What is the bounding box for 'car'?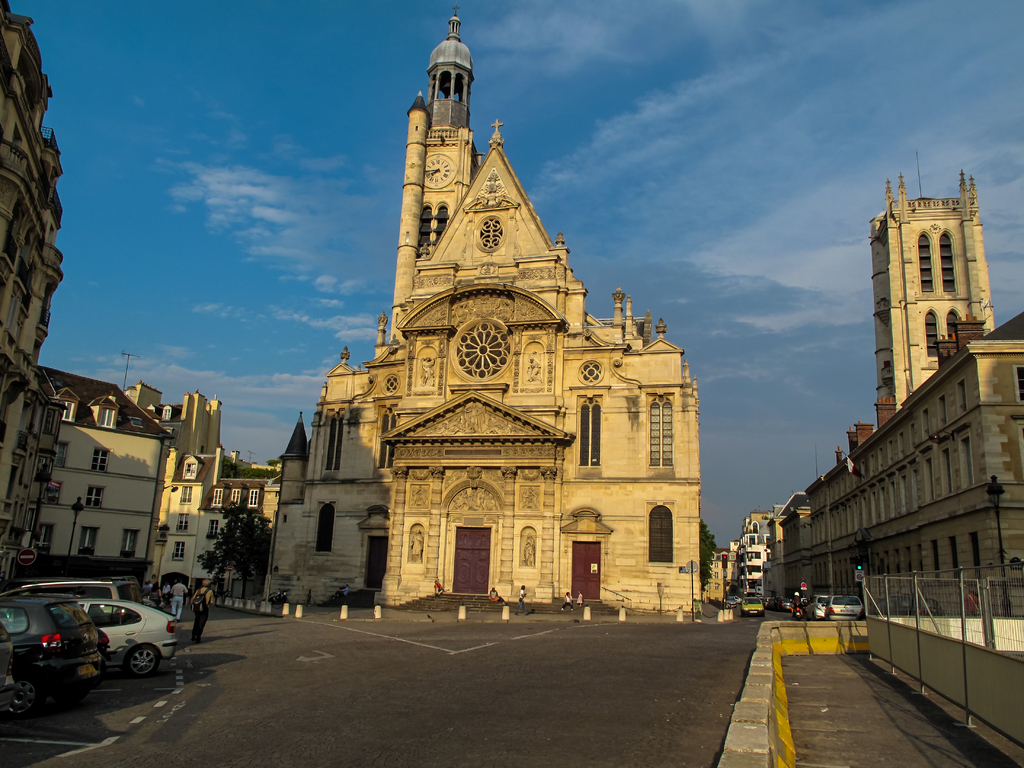
box=[80, 600, 179, 676].
